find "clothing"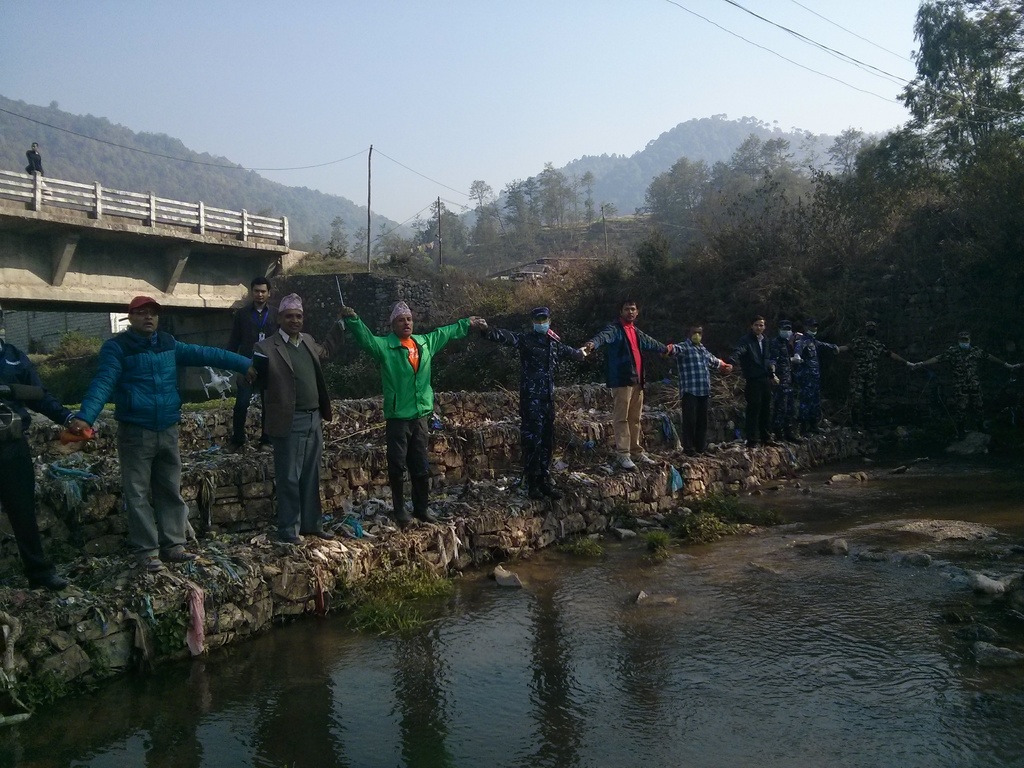
0, 342, 69, 580
